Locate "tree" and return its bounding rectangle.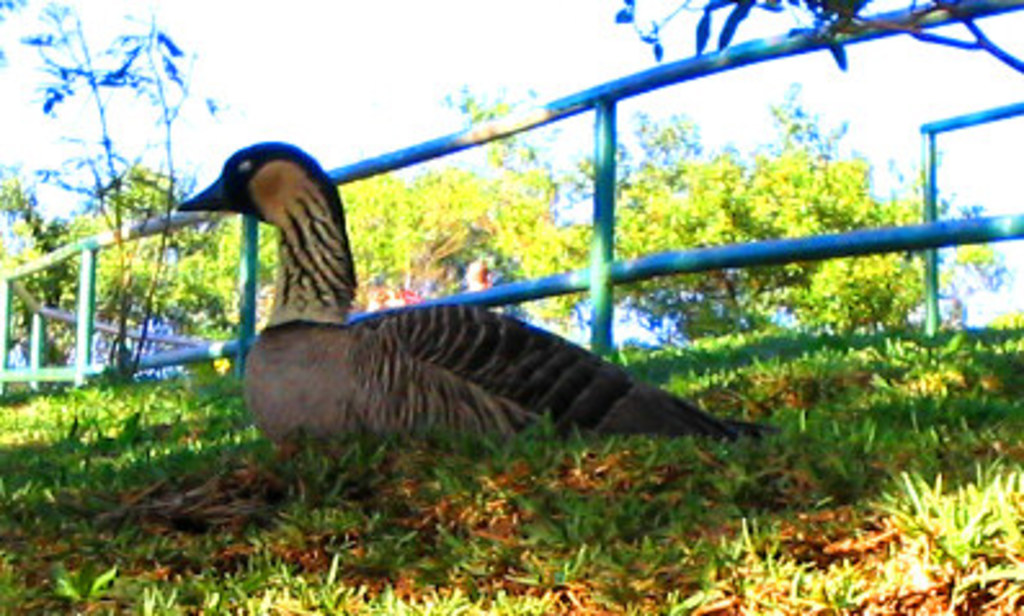
[left=389, top=152, right=503, bottom=304].
